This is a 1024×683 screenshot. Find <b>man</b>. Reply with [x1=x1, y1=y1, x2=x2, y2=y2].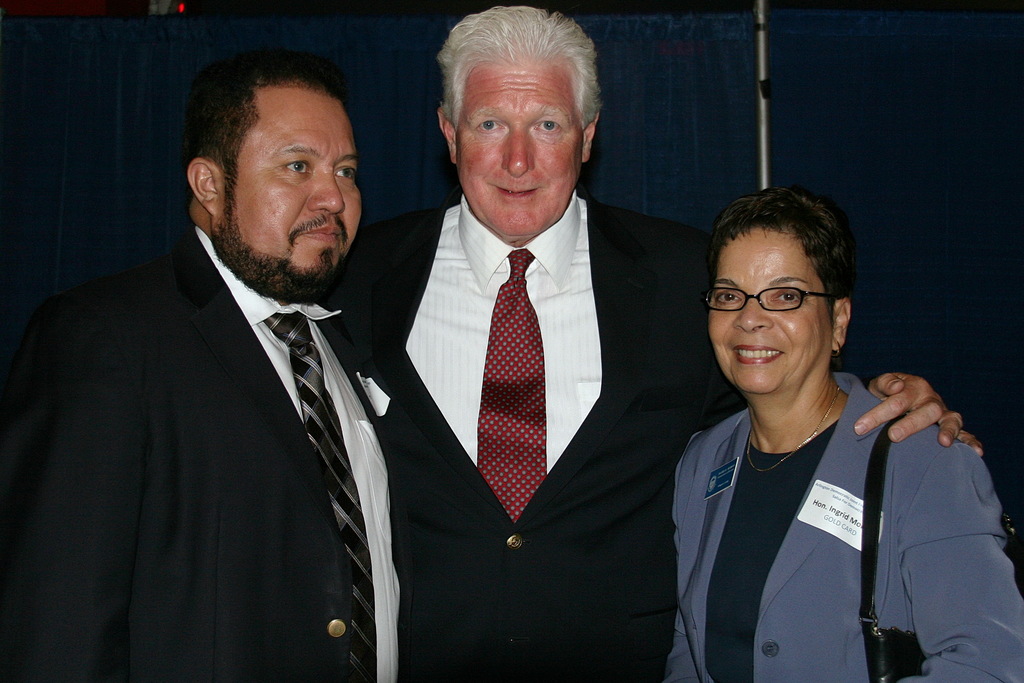
[x1=0, y1=51, x2=422, y2=682].
